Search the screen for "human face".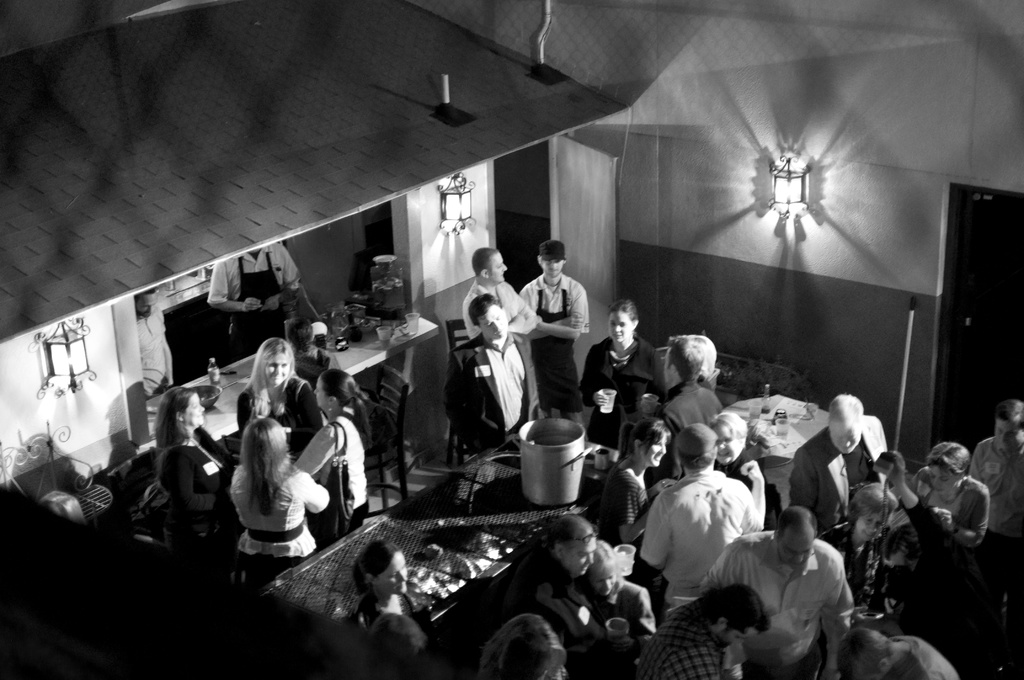
Found at bbox=(541, 663, 570, 679).
